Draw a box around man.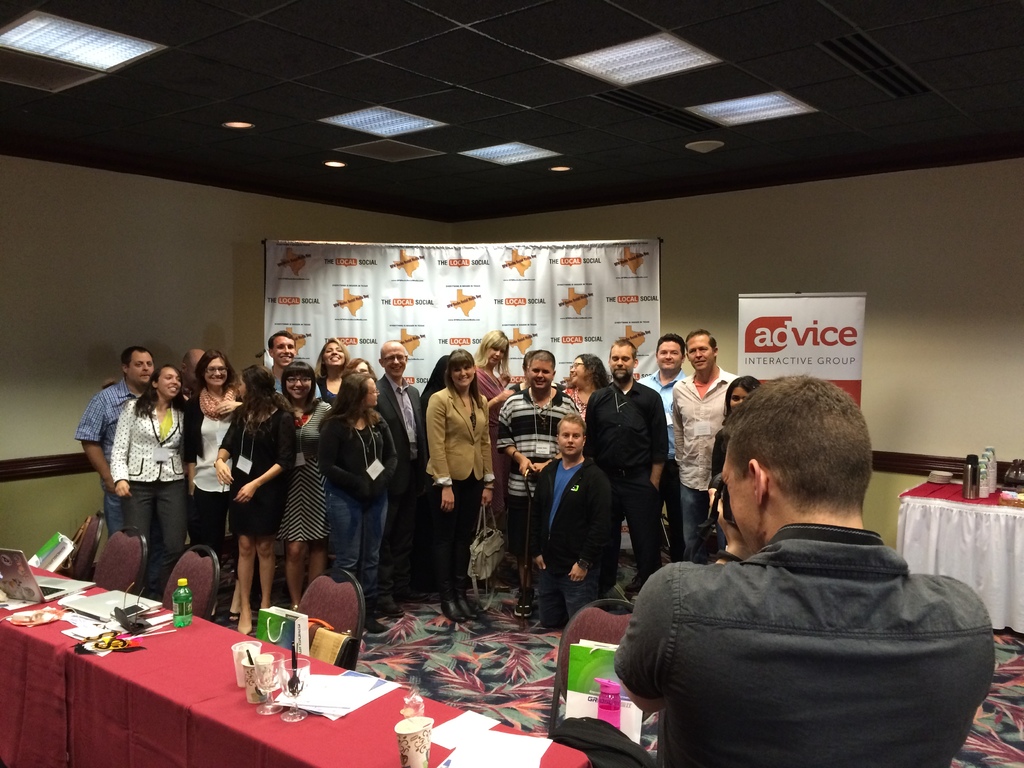
detection(492, 344, 580, 598).
